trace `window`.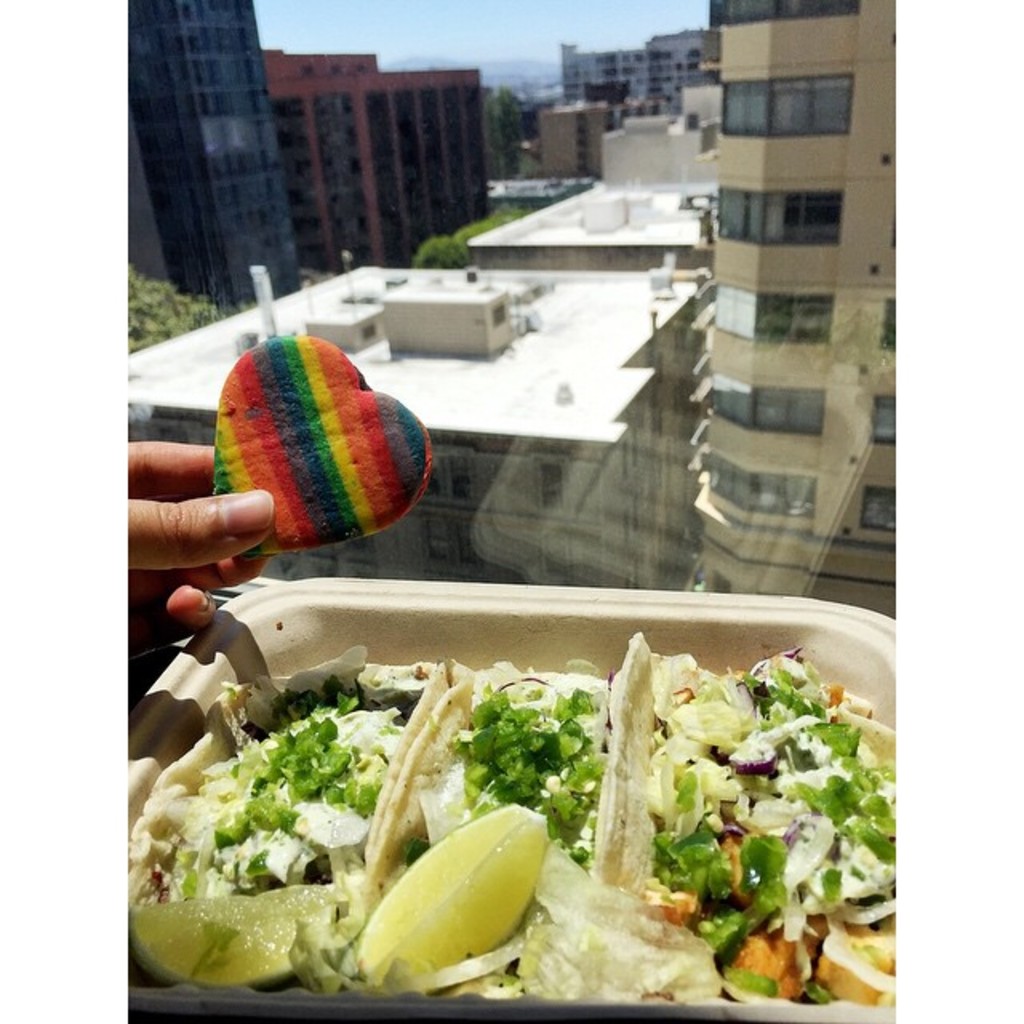
Traced to {"x1": 531, "y1": 448, "x2": 566, "y2": 514}.
